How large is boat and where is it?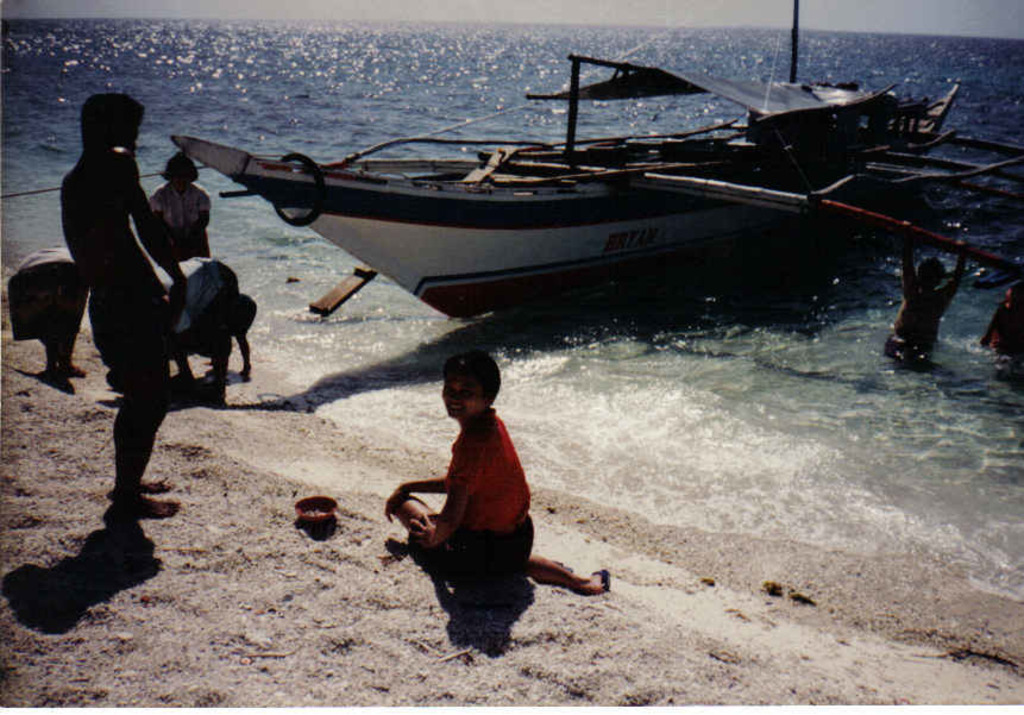
Bounding box: [147, 61, 1023, 318].
